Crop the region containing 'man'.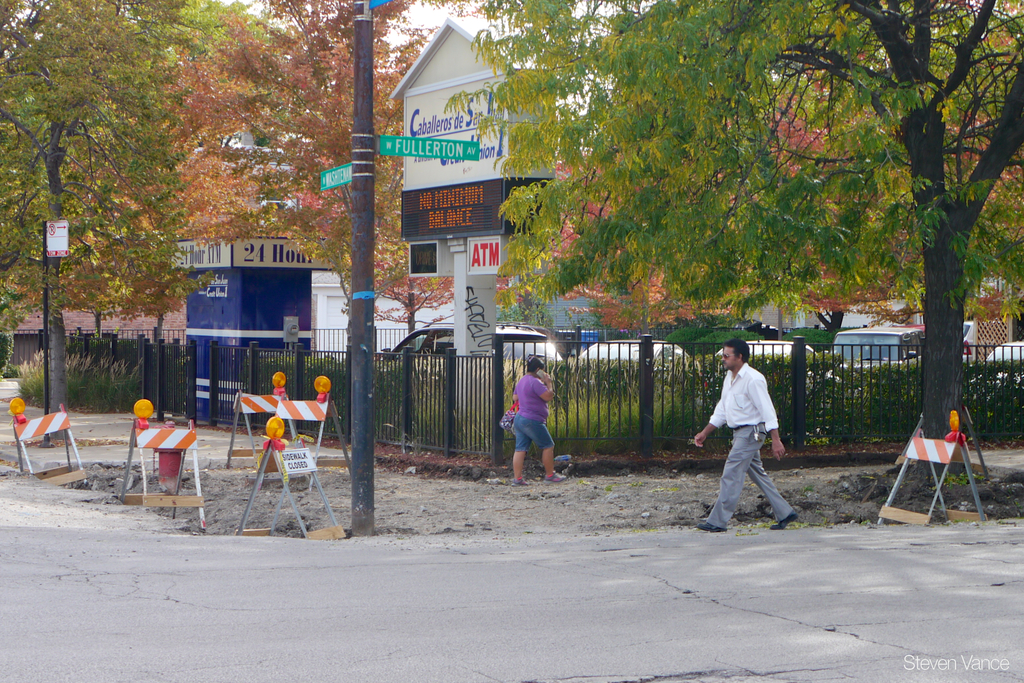
Crop region: l=702, t=340, r=797, b=533.
